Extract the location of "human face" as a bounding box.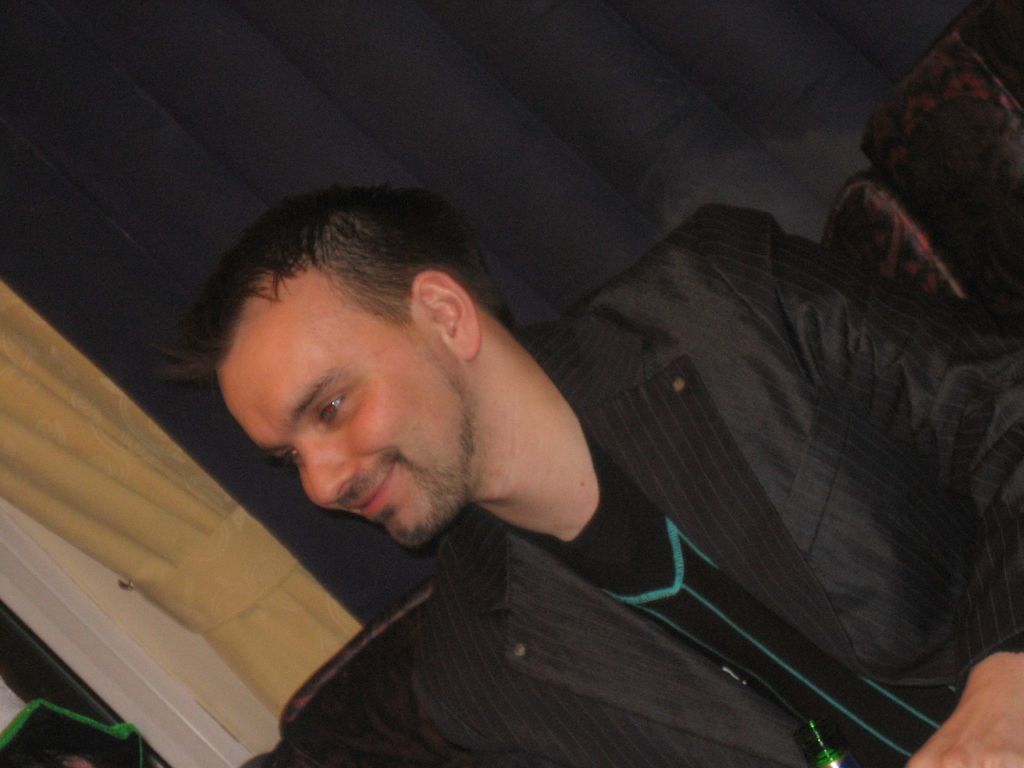
<region>214, 265, 470, 547</region>.
